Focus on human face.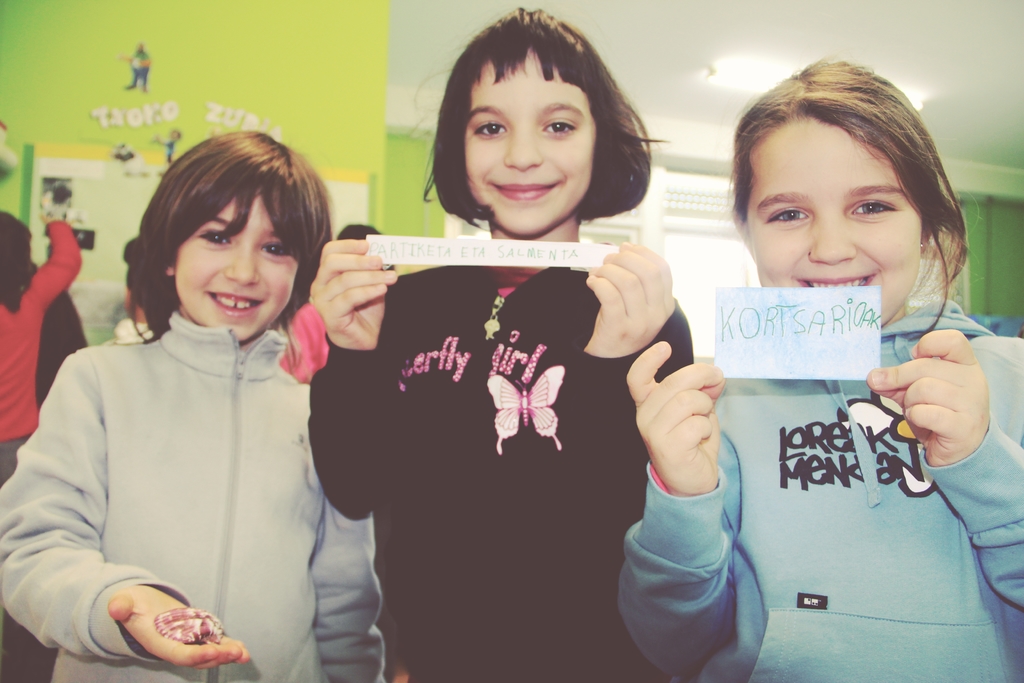
Focused at x1=173, y1=174, x2=297, y2=357.
